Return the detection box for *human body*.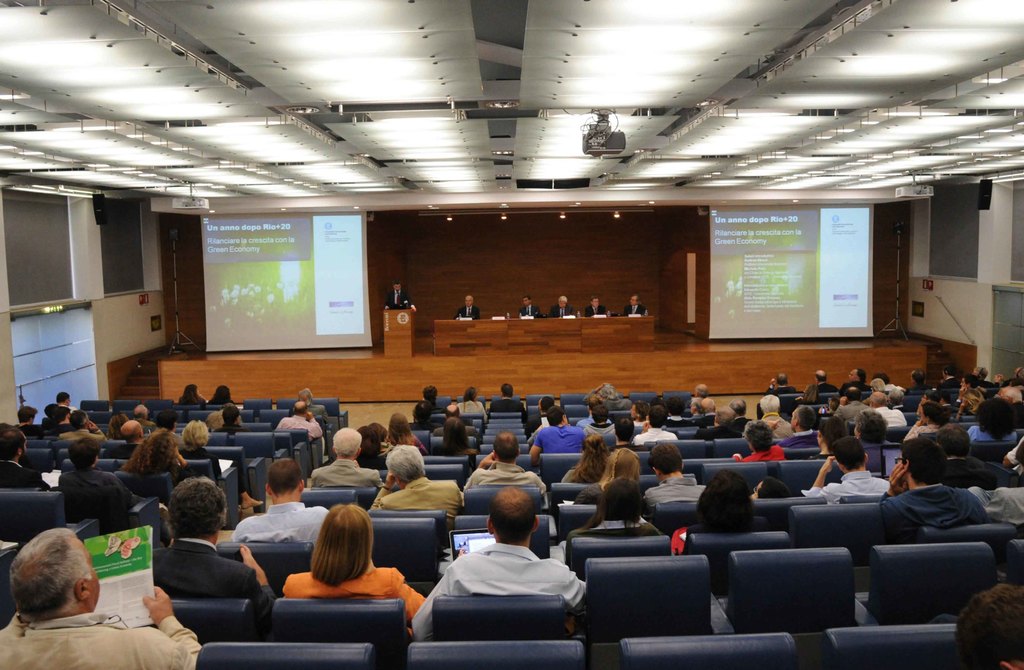
[16, 420, 46, 434].
